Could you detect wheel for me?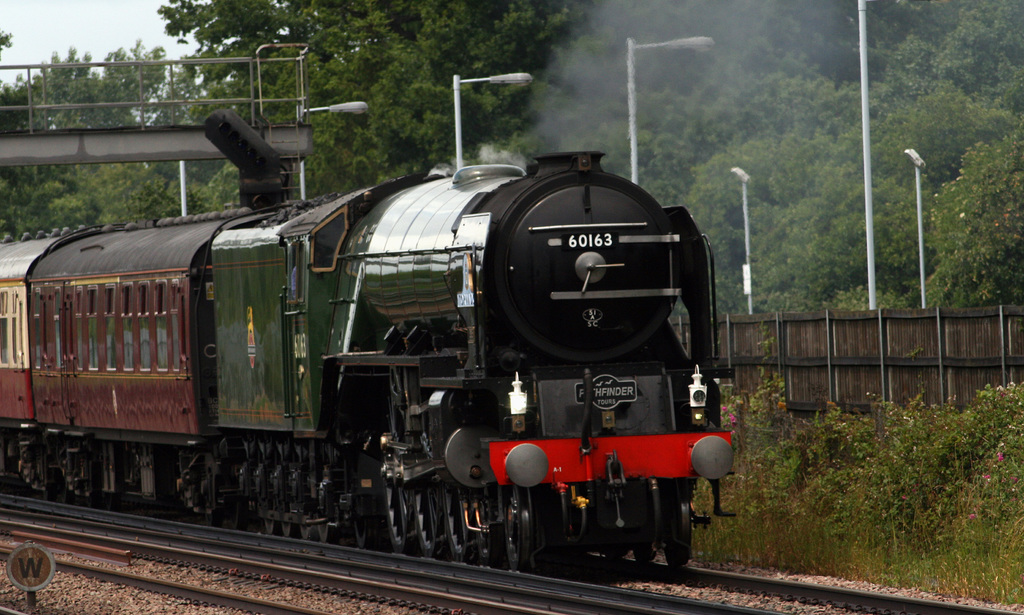
Detection result: crop(319, 524, 342, 544).
